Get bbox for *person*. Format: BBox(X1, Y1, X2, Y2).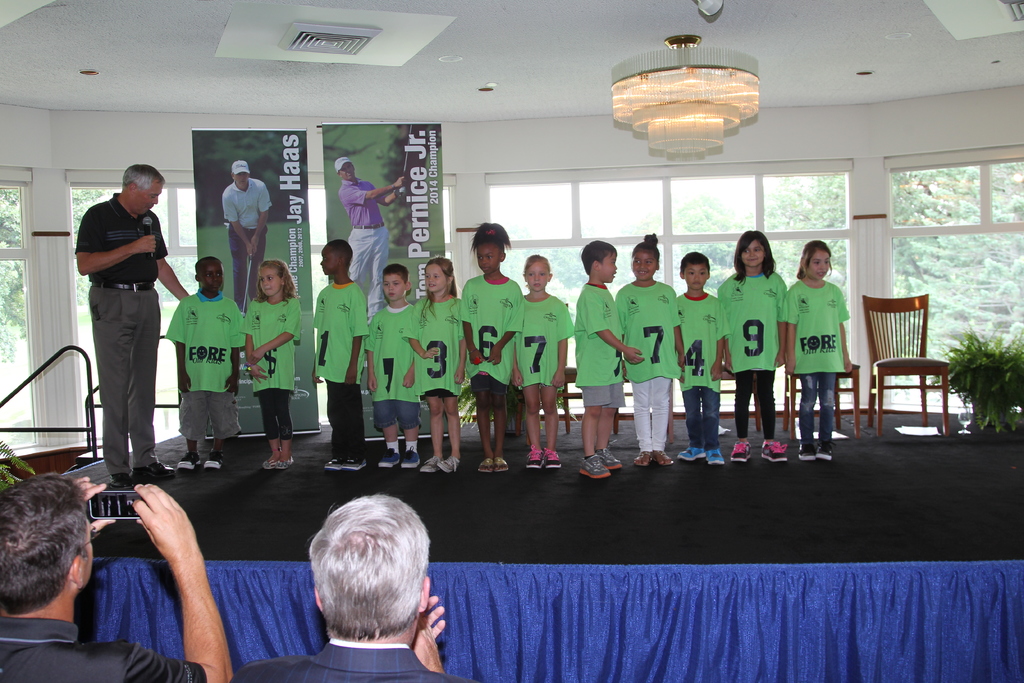
BBox(784, 236, 851, 460).
